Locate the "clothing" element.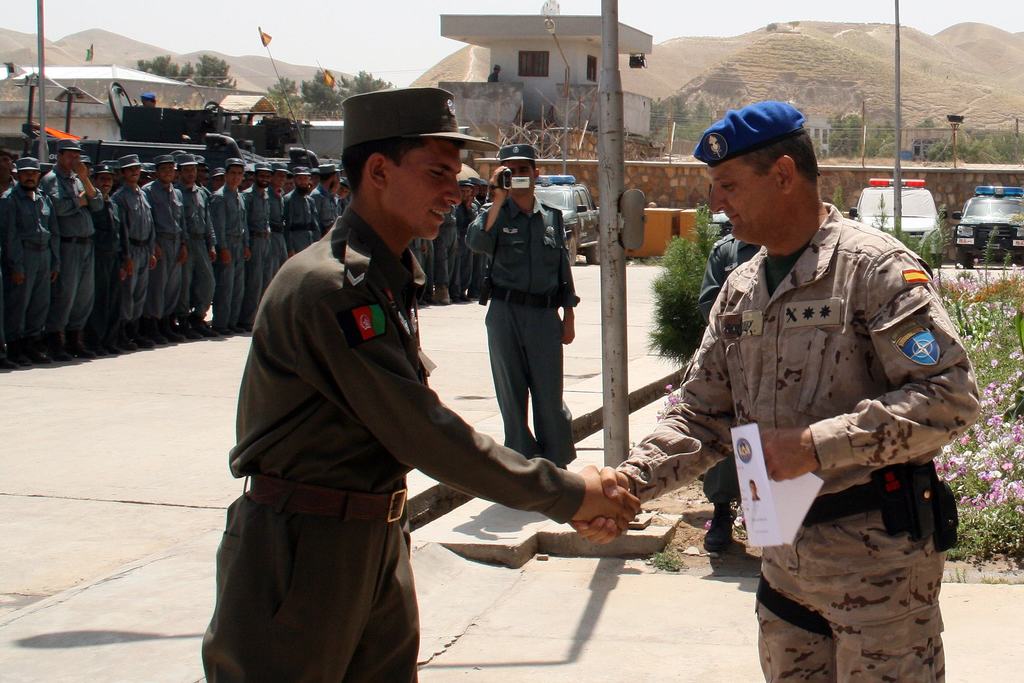
Element bbox: 127, 188, 163, 348.
